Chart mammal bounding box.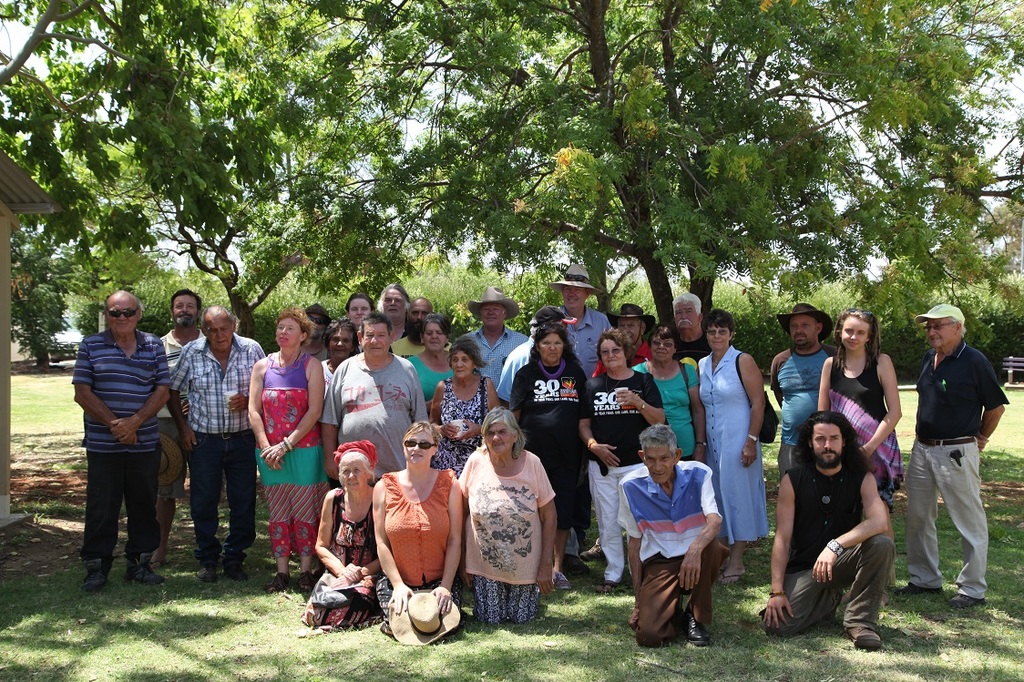
Charted: box=[244, 309, 325, 595].
